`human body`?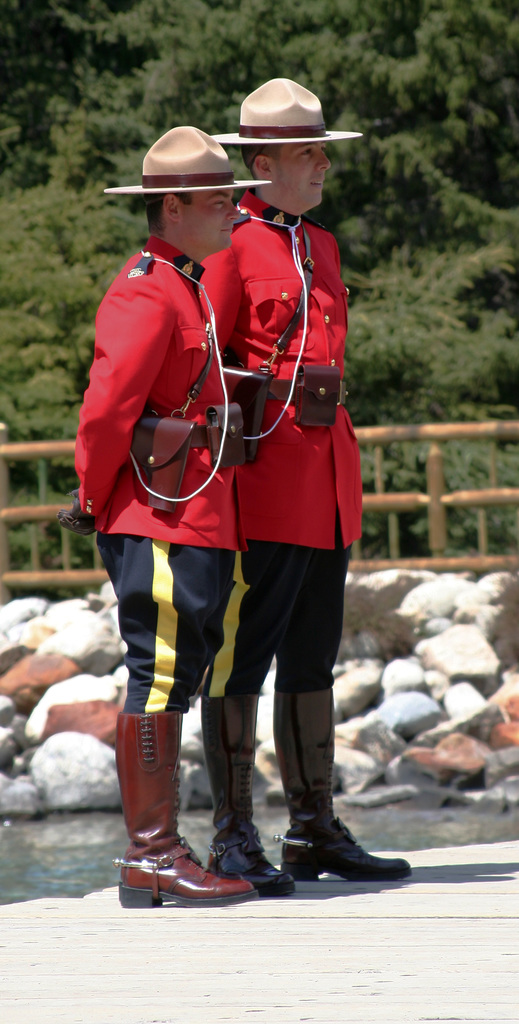
[56, 237, 260, 908]
